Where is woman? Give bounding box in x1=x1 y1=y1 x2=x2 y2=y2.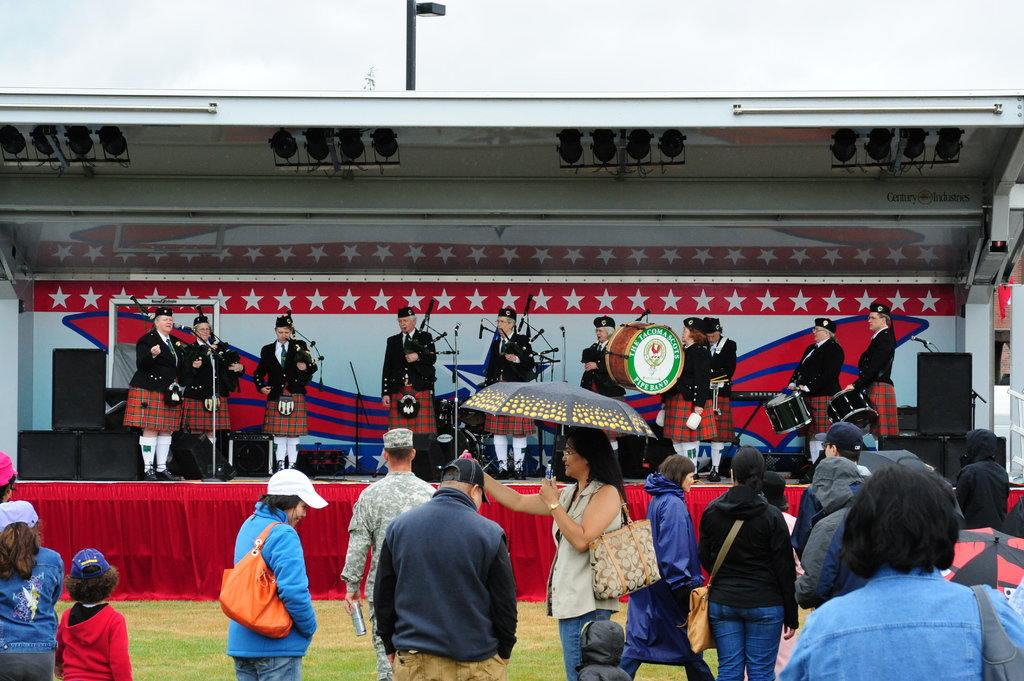
x1=0 y1=496 x2=67 y2=680.
